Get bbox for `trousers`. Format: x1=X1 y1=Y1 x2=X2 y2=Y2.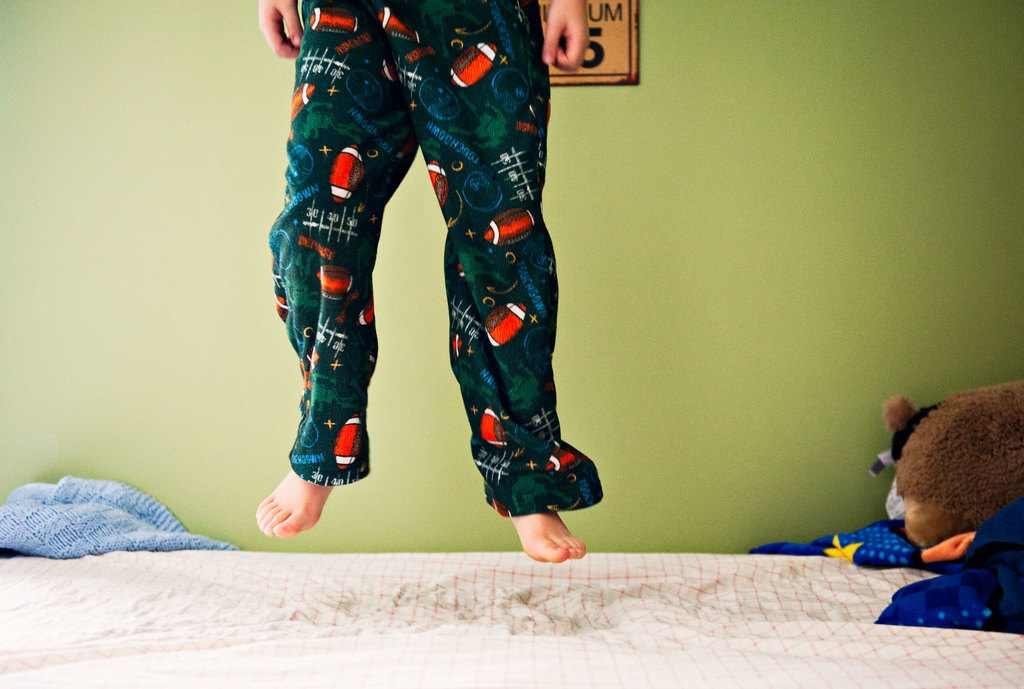
x1=266 y1=0 x2=588 y2=524.
